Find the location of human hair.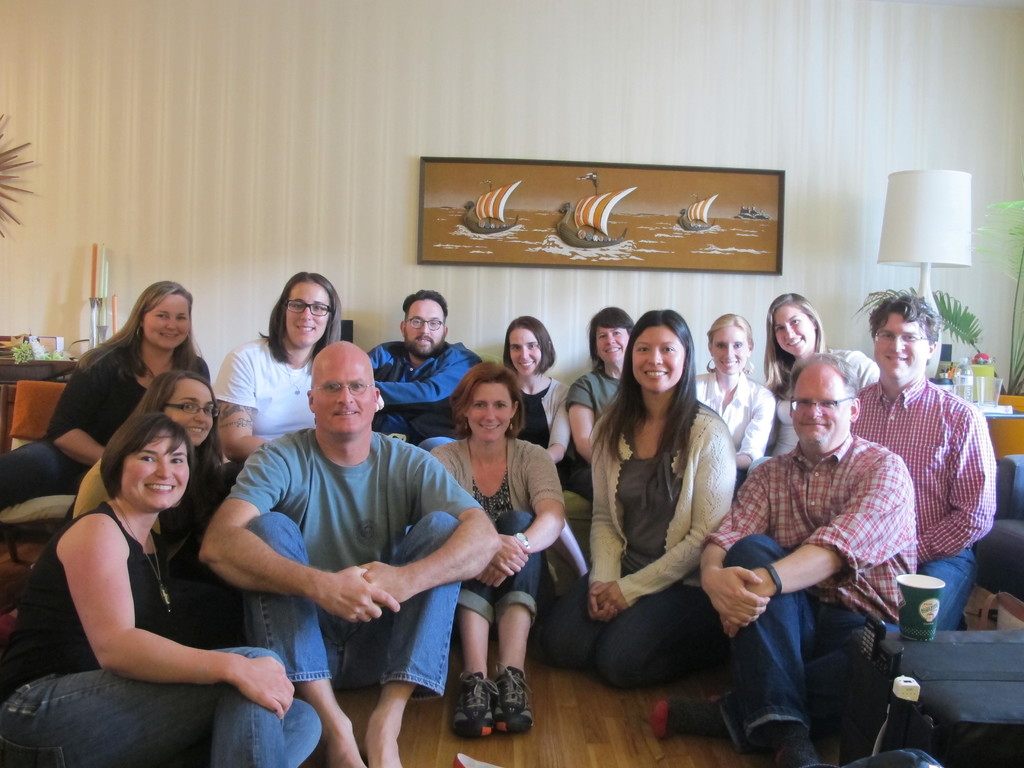
Location: <box>707,307,753,346</box>.
